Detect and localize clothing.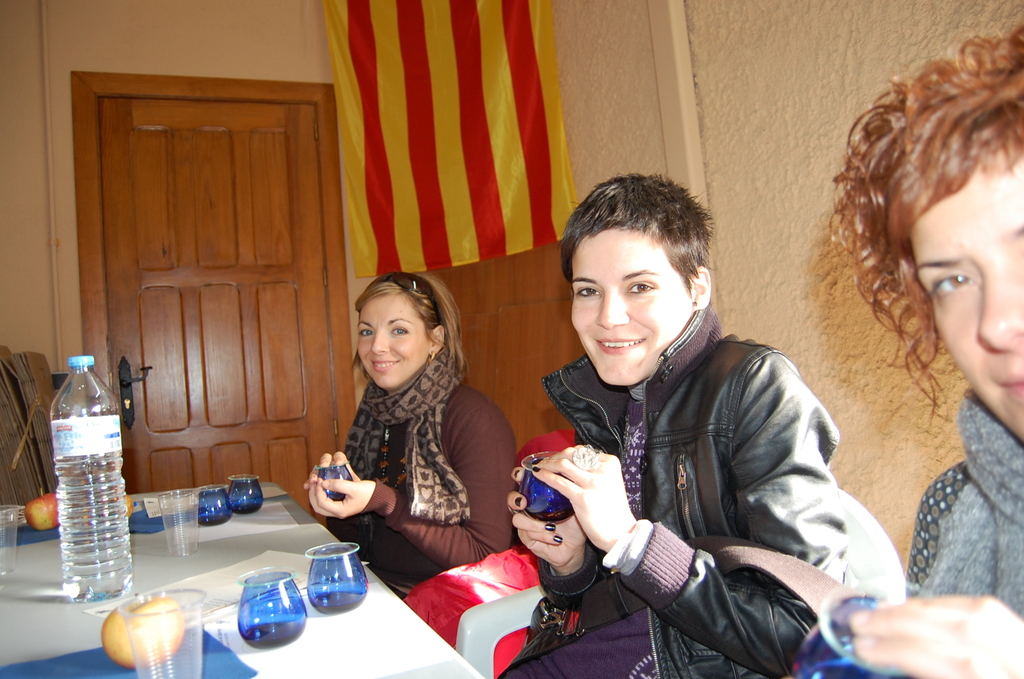
Localized at l=911, t=389, r=1023, b=622.
